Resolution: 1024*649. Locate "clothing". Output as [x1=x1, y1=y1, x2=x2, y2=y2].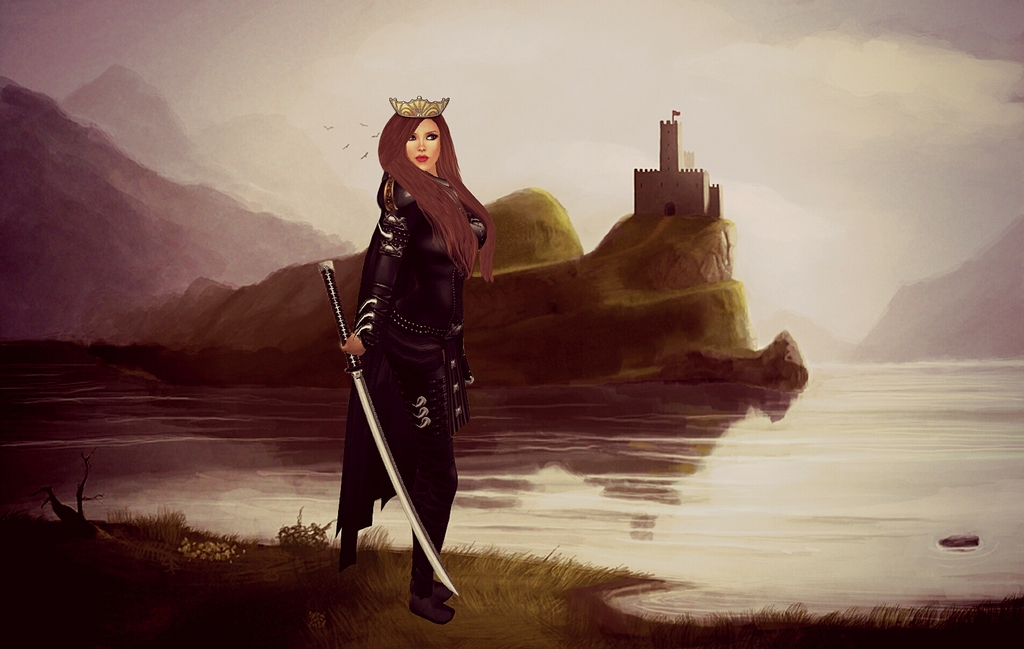
[x1=330, y1=134, x2=481, y2=586].
